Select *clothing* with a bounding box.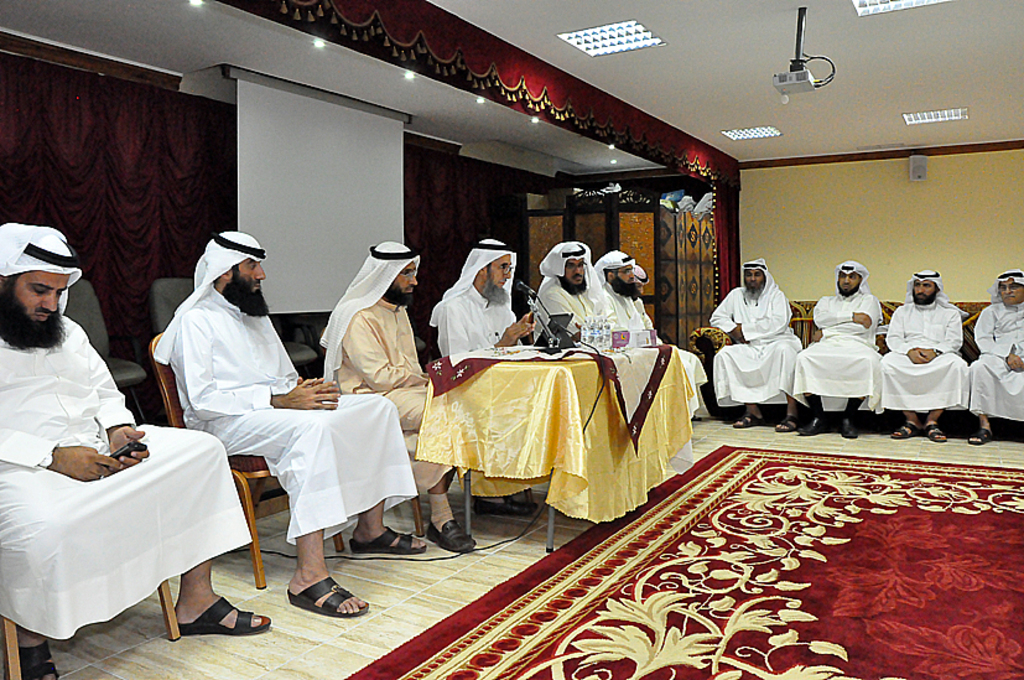
Rect(171, 276, 425, 559).
